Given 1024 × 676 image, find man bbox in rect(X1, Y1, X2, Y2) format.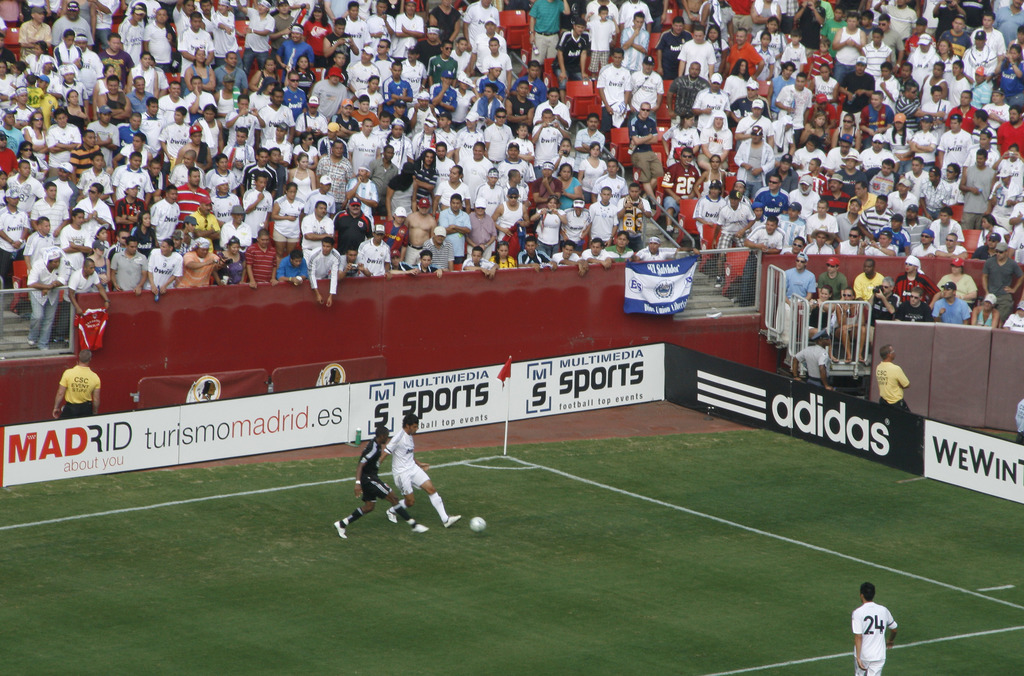
rect(52, 351, 101, 419).
